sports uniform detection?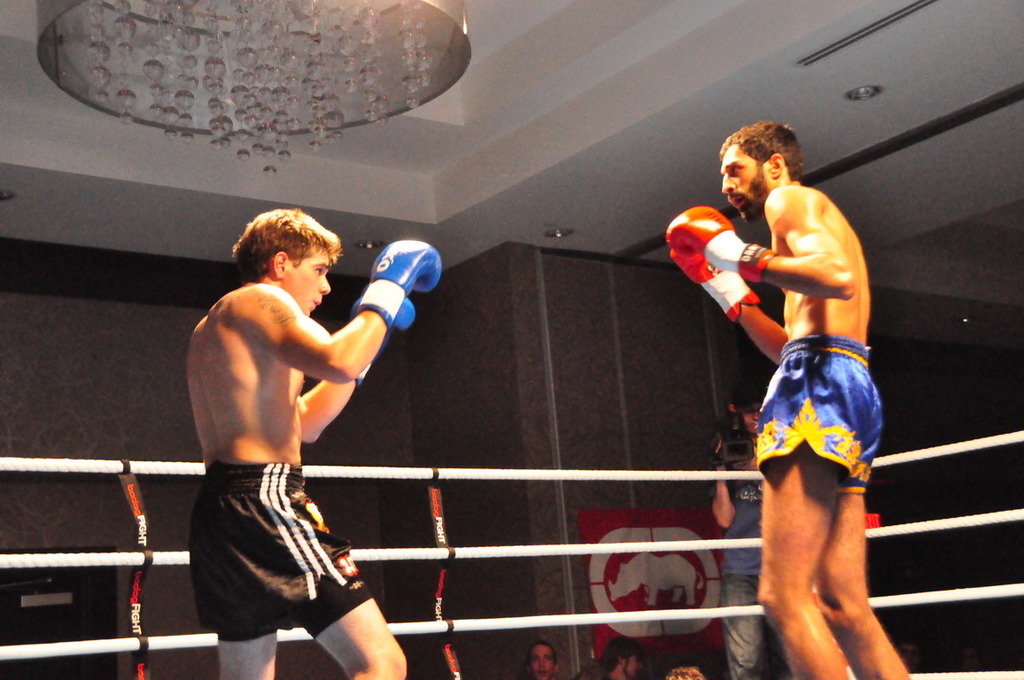
bbox=(752, 341, 886, 503)
